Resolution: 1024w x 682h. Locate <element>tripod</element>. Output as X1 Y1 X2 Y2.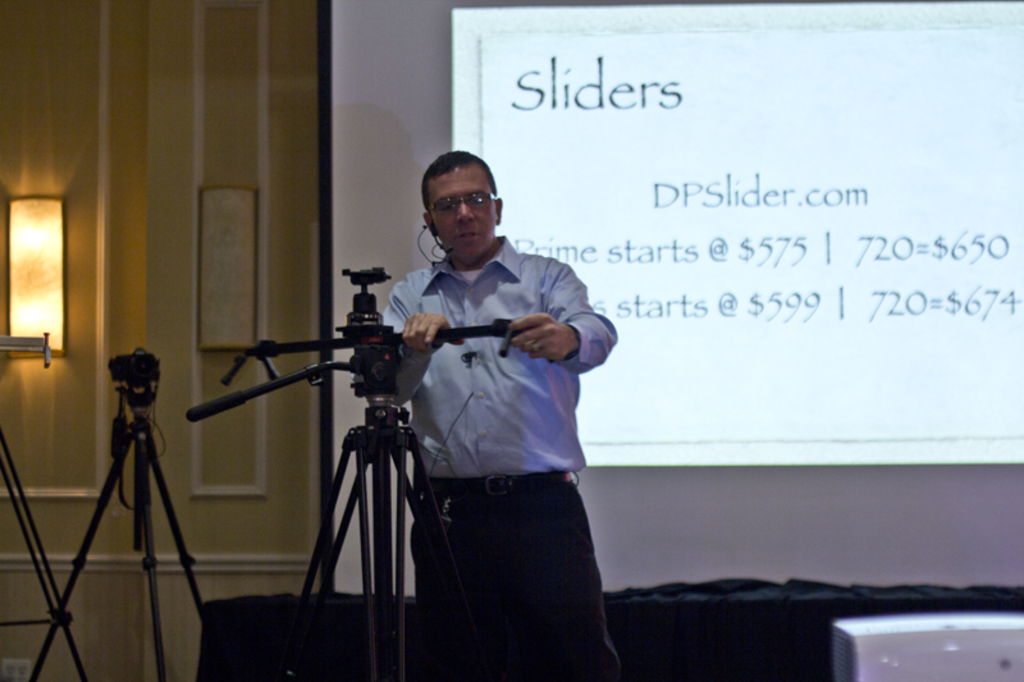
0 418 90 681.
